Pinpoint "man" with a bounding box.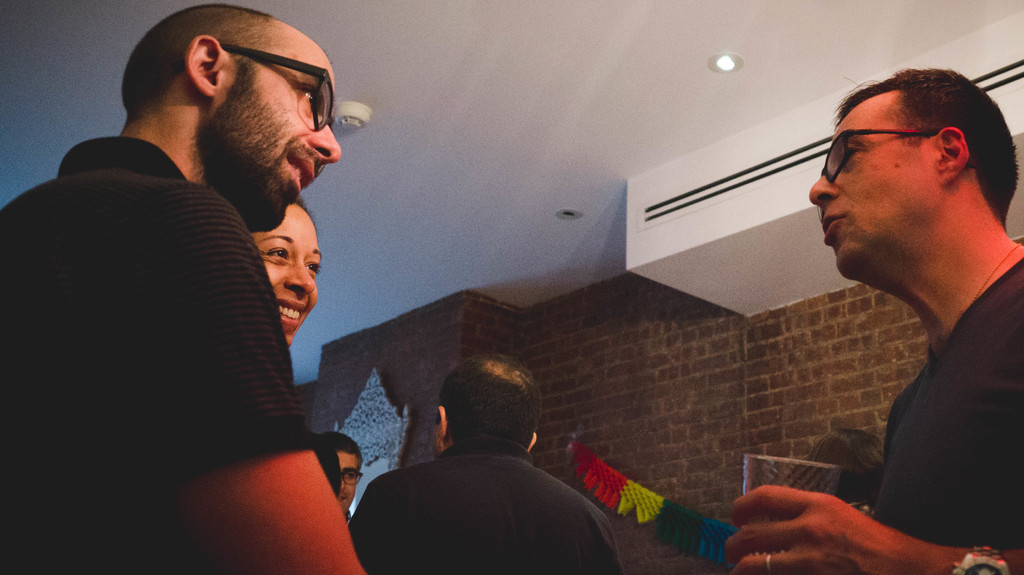
BBox(722, 67, 1023, 574).
